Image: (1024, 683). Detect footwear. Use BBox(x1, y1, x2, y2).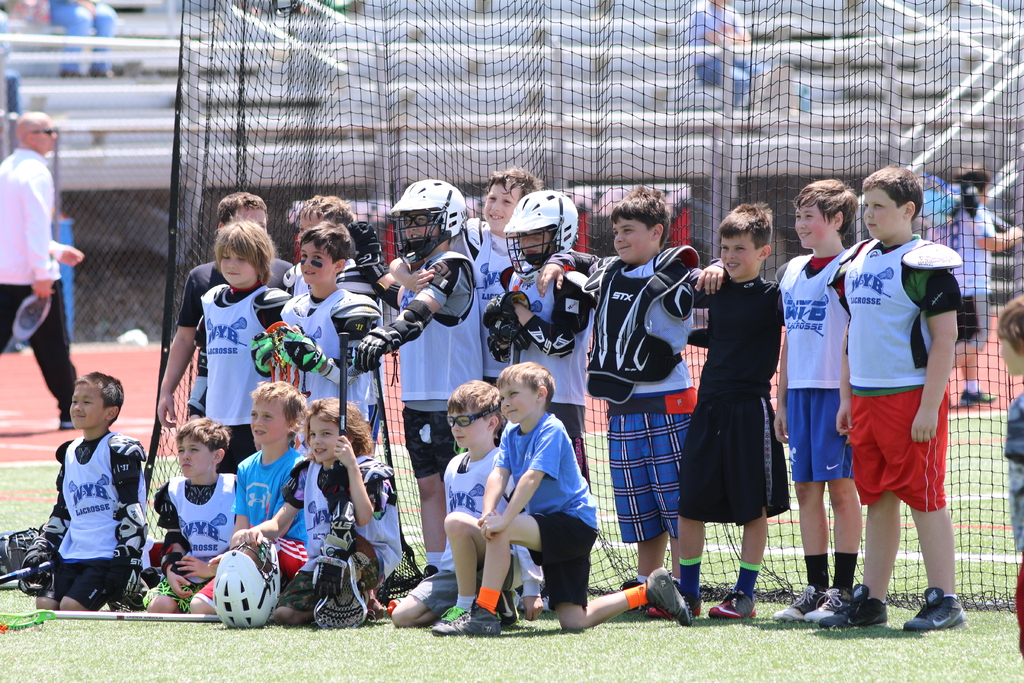
BBox(433, 607, 470, 636).
